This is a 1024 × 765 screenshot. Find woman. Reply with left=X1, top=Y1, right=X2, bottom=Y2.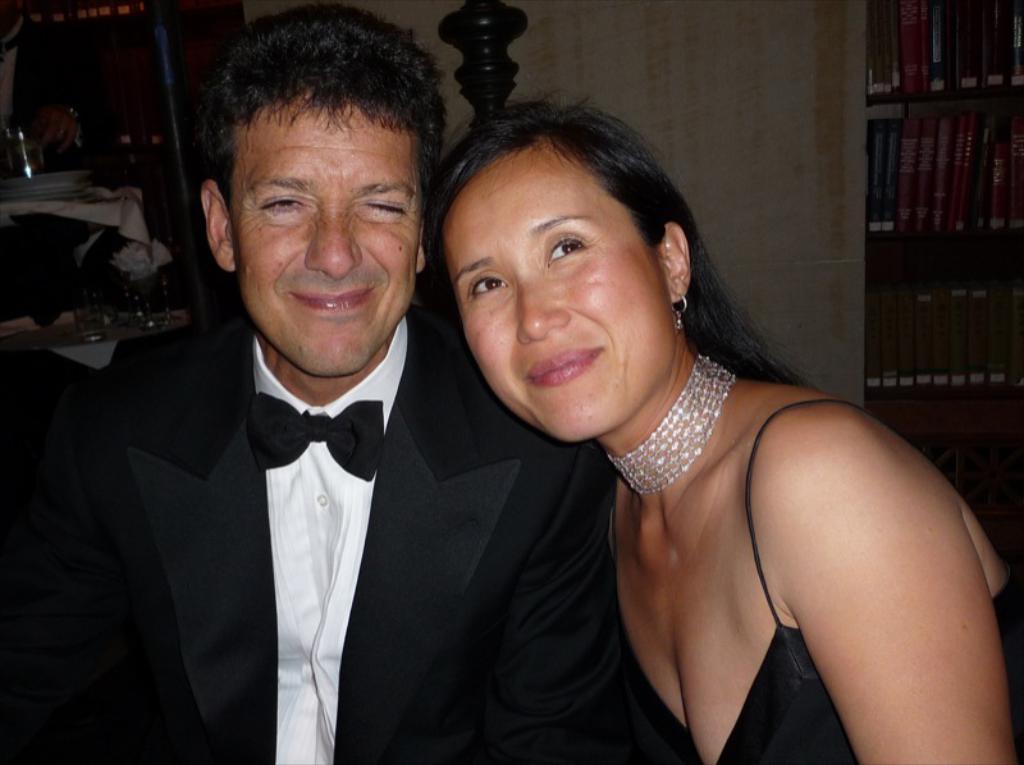
left=371, top=106, right=964, bottom=762.
